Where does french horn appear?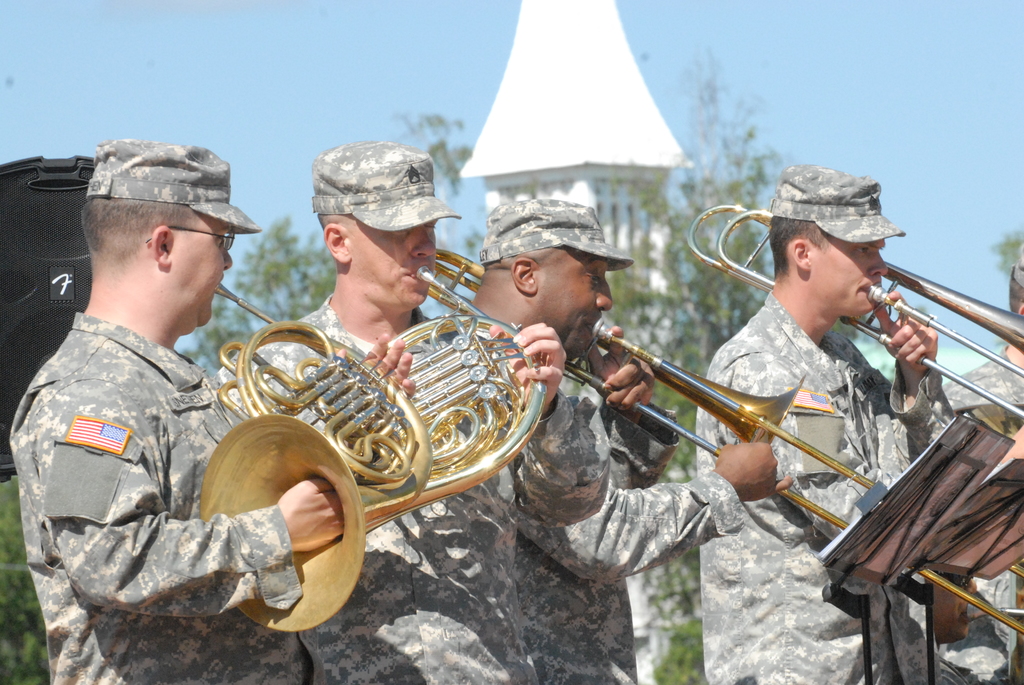
Appears at crop(415, 243, 1023, 633).
